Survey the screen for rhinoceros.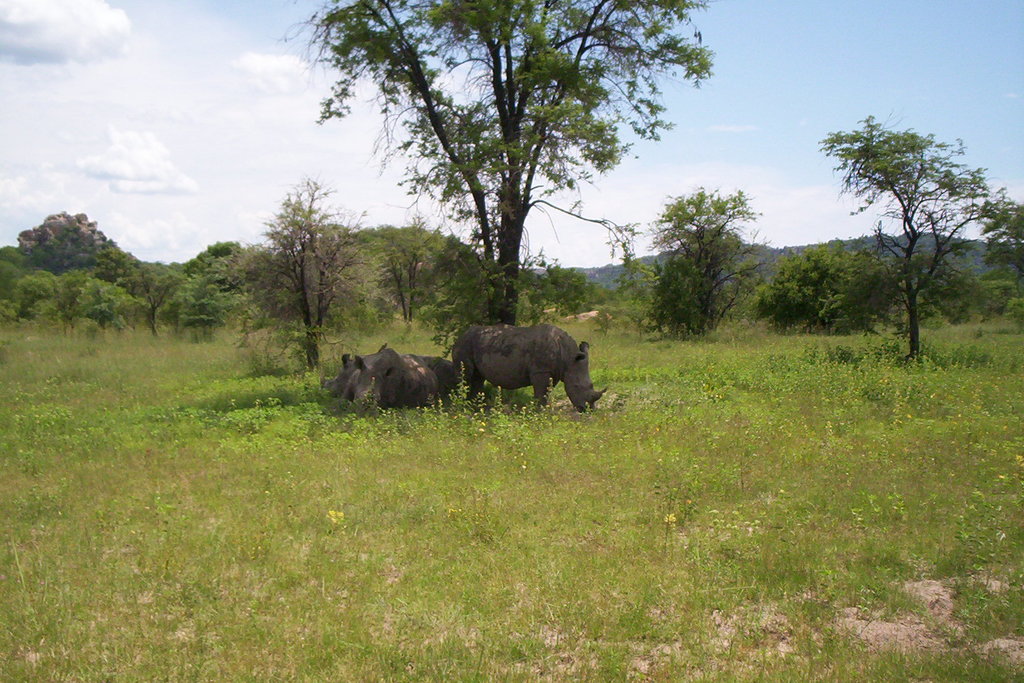
Survey found: [321,342,456,409].
